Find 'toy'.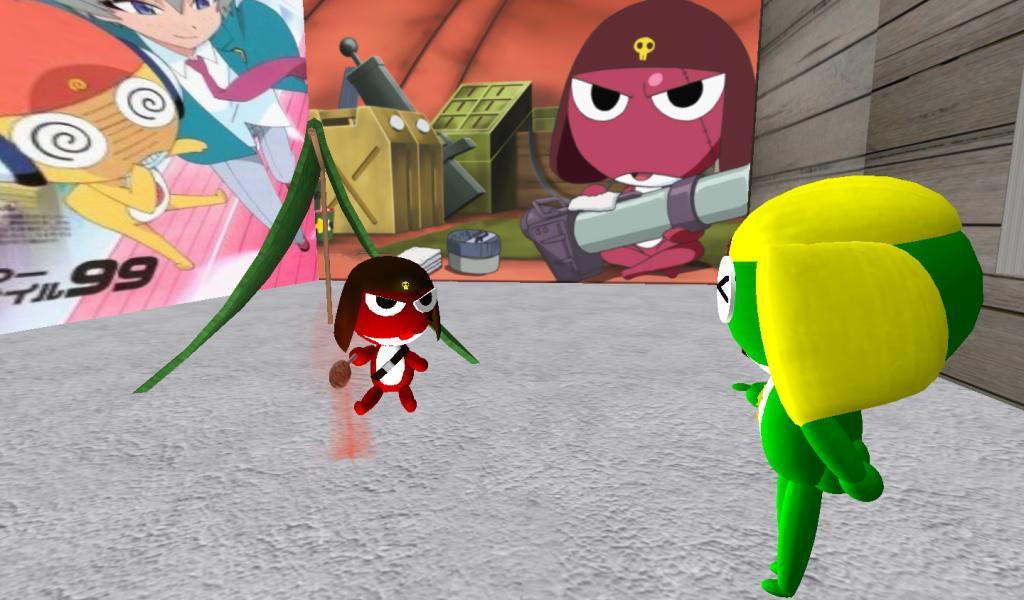
306/102/444/230.
